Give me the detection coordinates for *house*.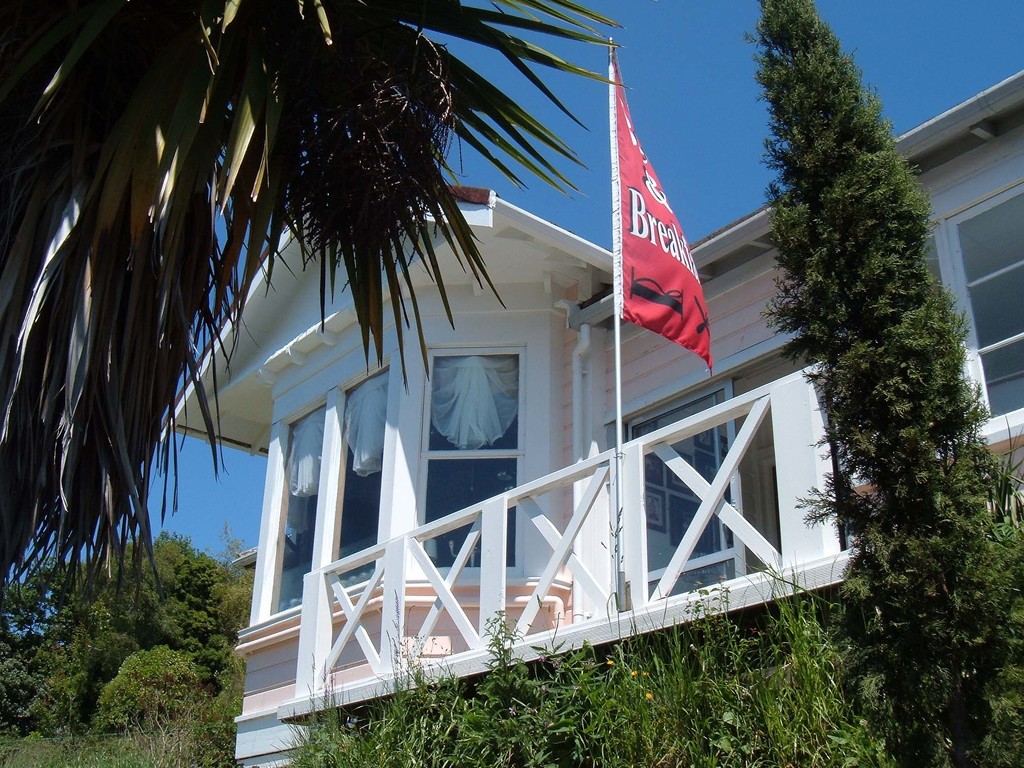
region(172, 70, 1023, 767).
